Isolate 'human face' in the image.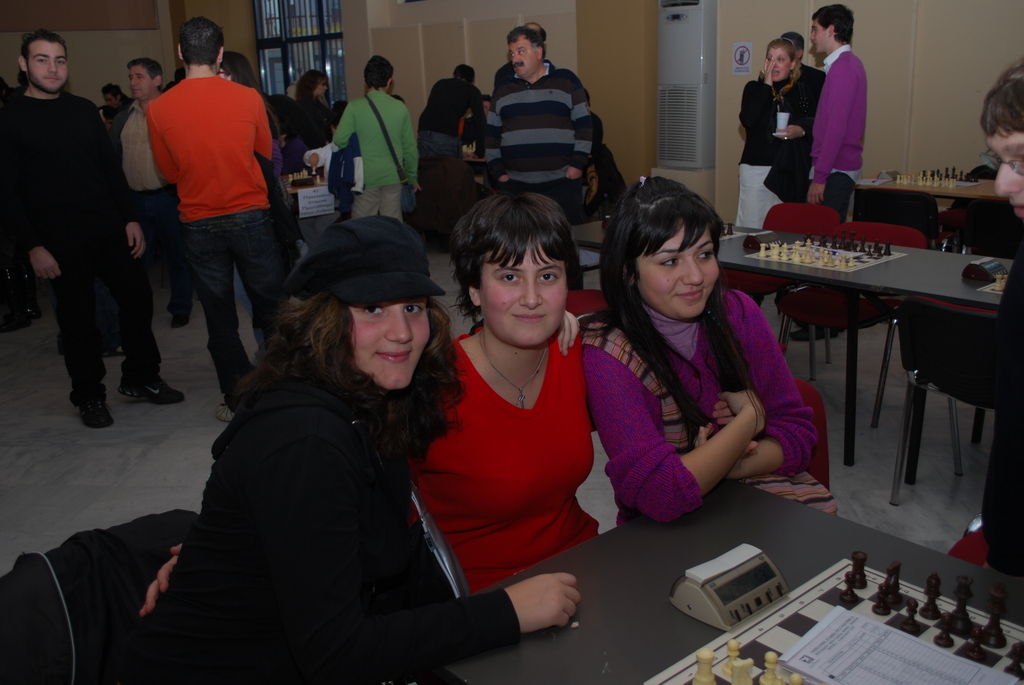
Isolated region: x1=630, y1=226, x2=718, y2=320.
